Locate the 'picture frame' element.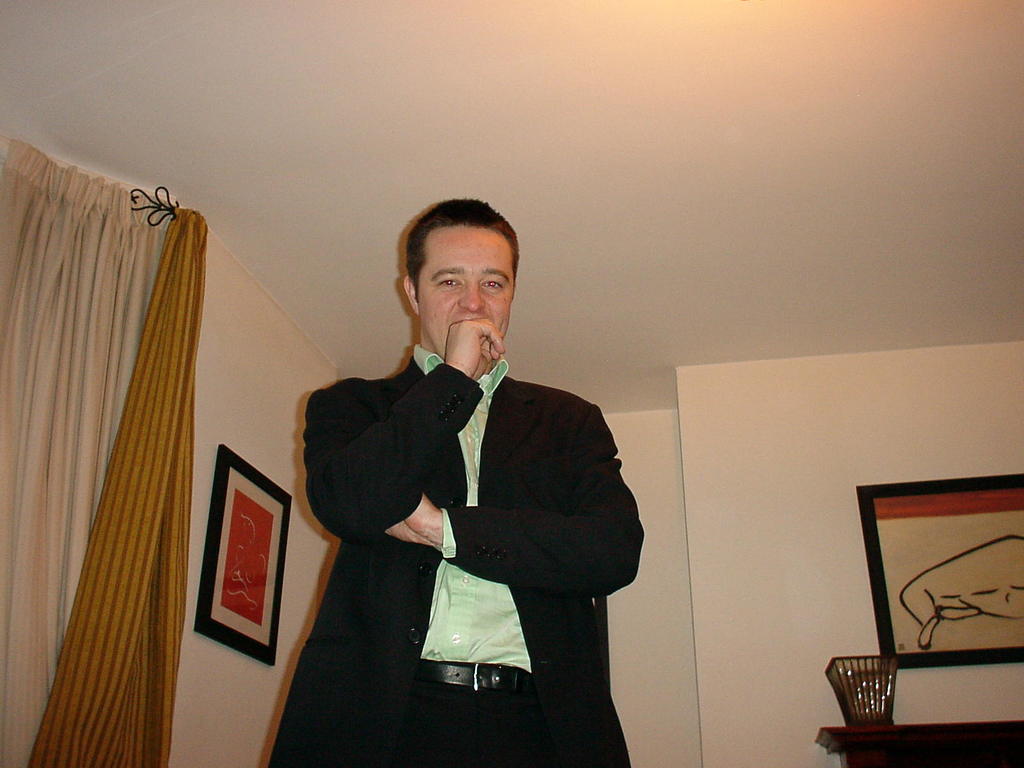
Element bbox: crop(191, 439, 297, 666).
